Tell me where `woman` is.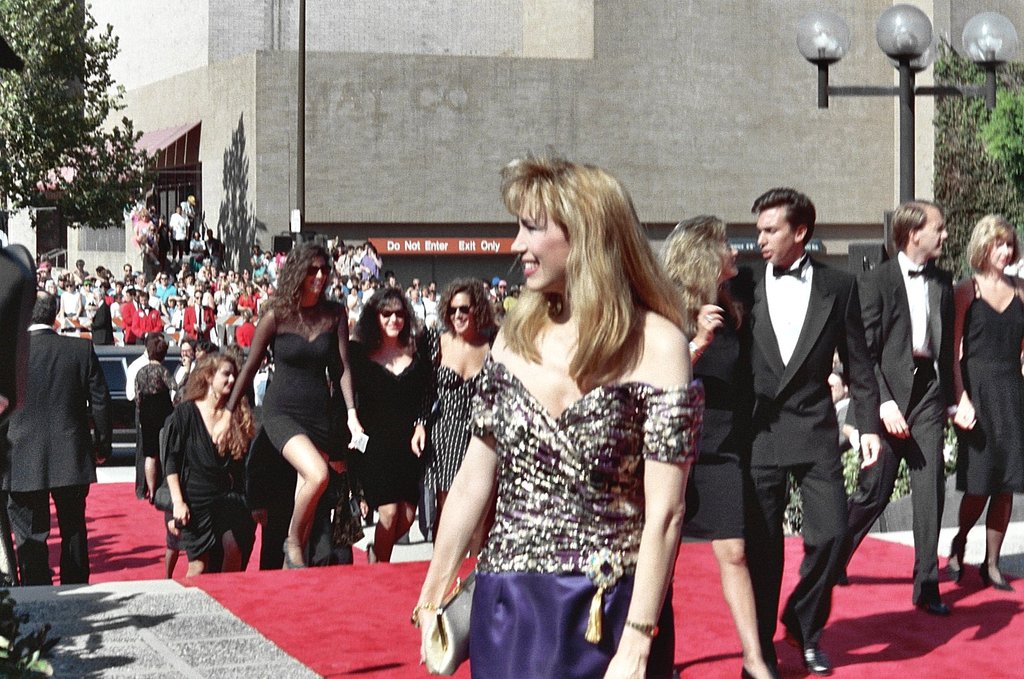
`woman` is at l=424, t=271, r=490, b=543.
